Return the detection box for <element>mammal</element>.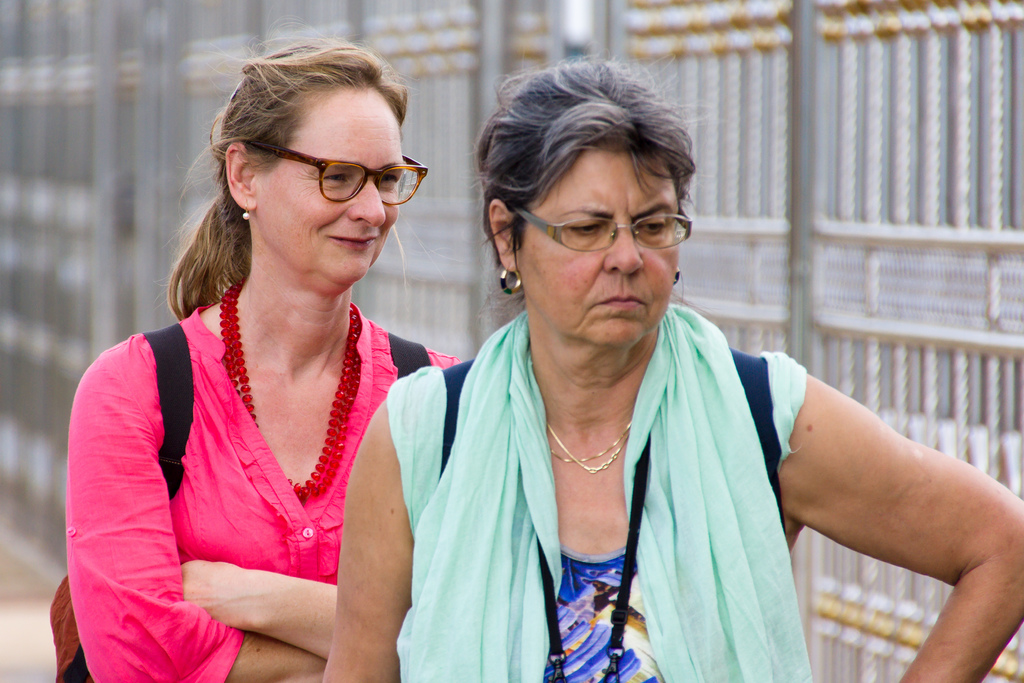
select_region(47, 71, 473, 682).
